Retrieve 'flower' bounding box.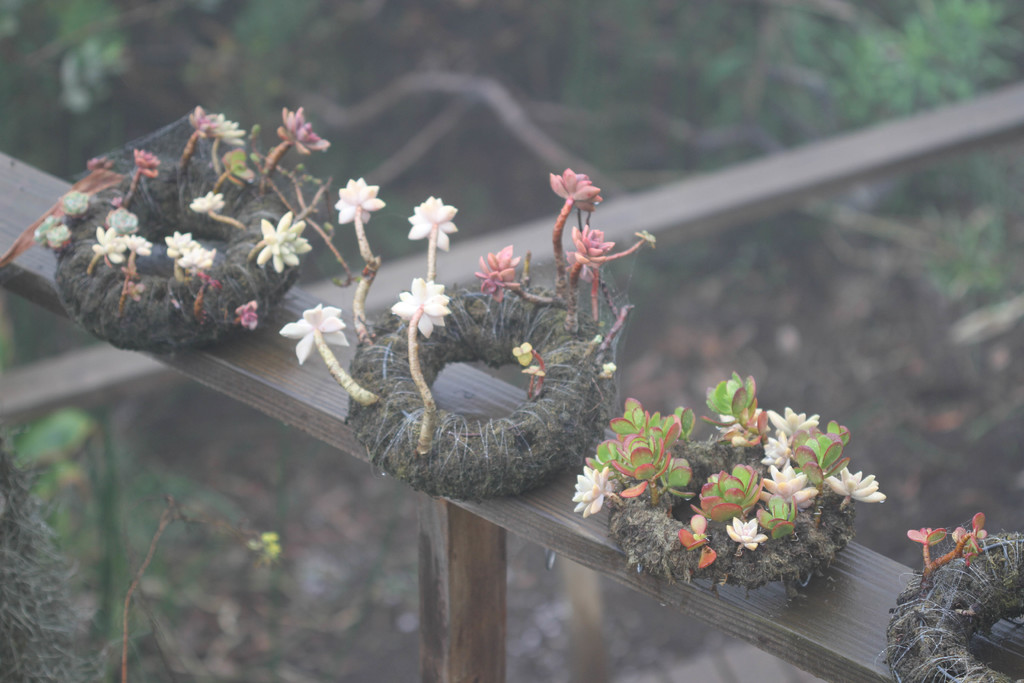
Bounding box: 572,462,611,512.
